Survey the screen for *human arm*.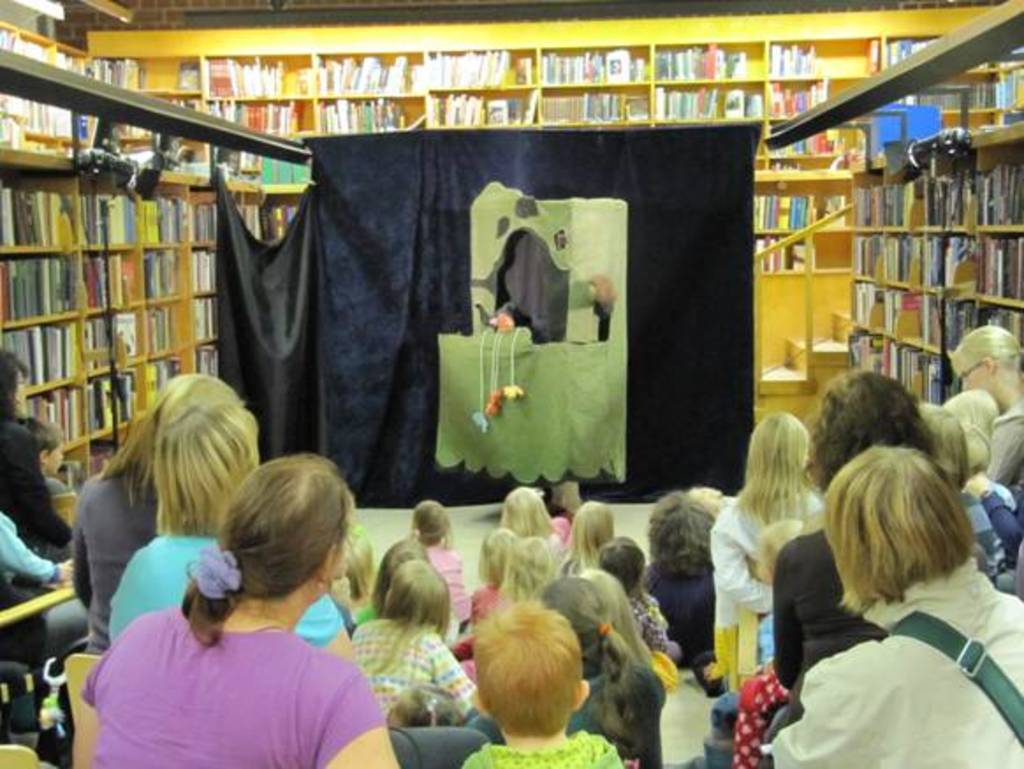
Survey found: l=966, t=472, r=1017, b=546.
